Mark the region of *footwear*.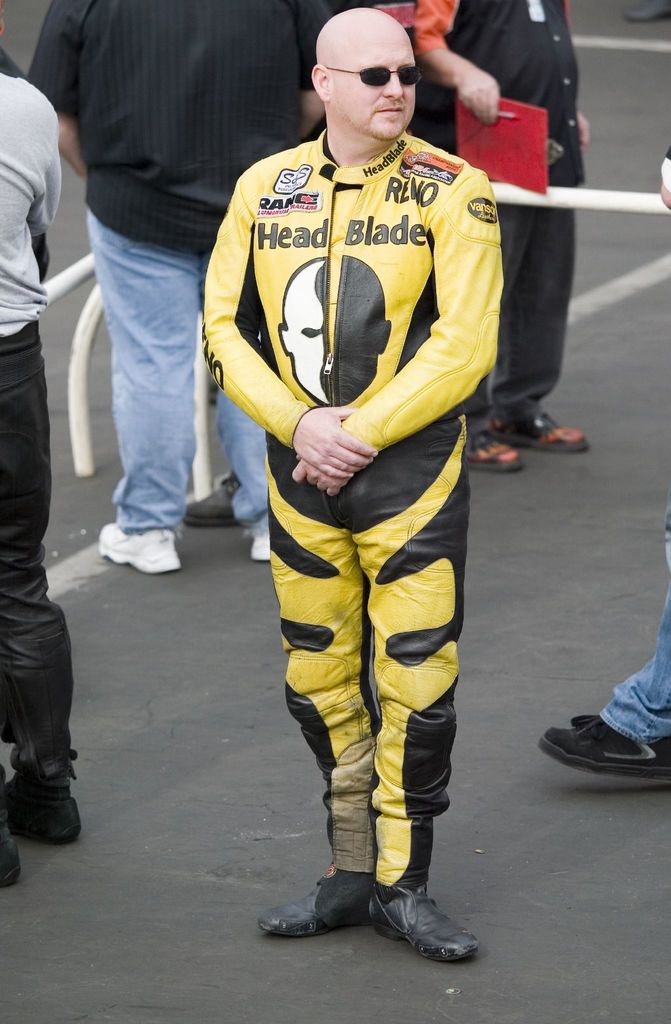
Region: x1=367, y1=884, x2=481, y2=966.
